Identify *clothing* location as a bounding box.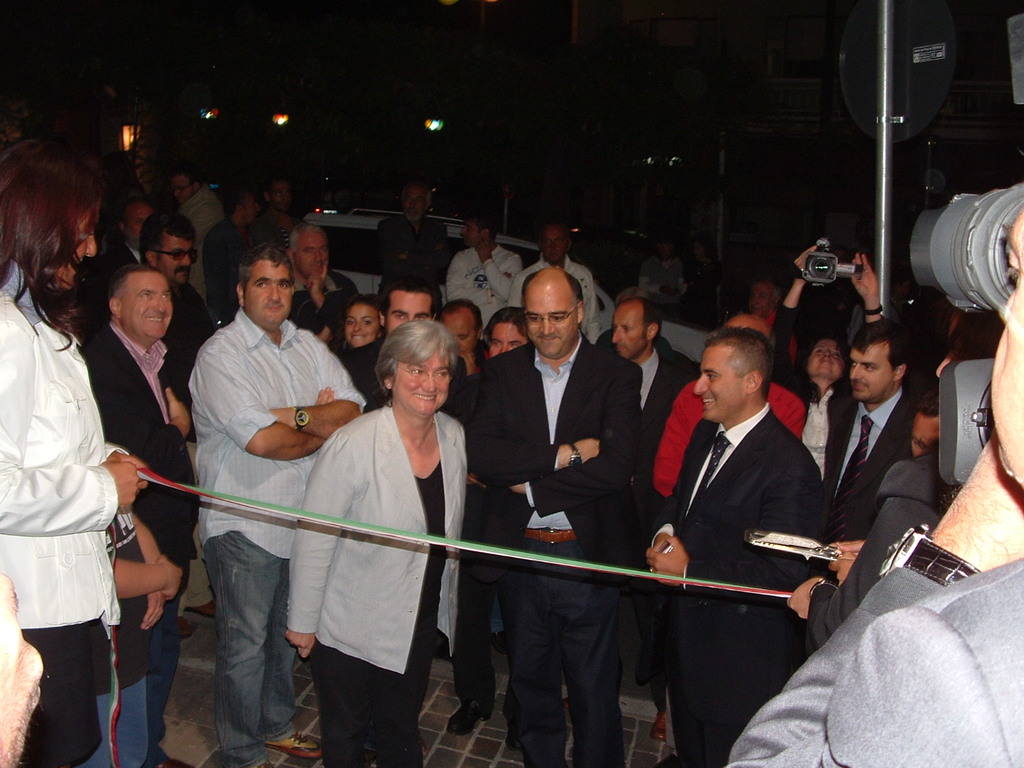
<region>510, 253, 602, 332</region>.
